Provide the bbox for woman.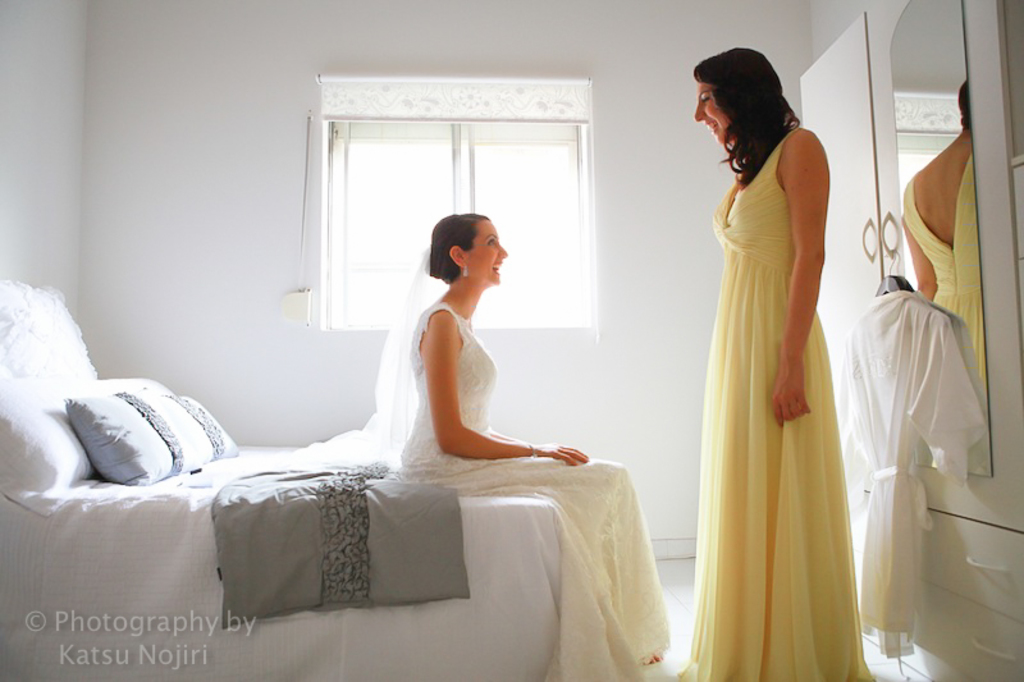
crop(675, 42, 876, 653).
